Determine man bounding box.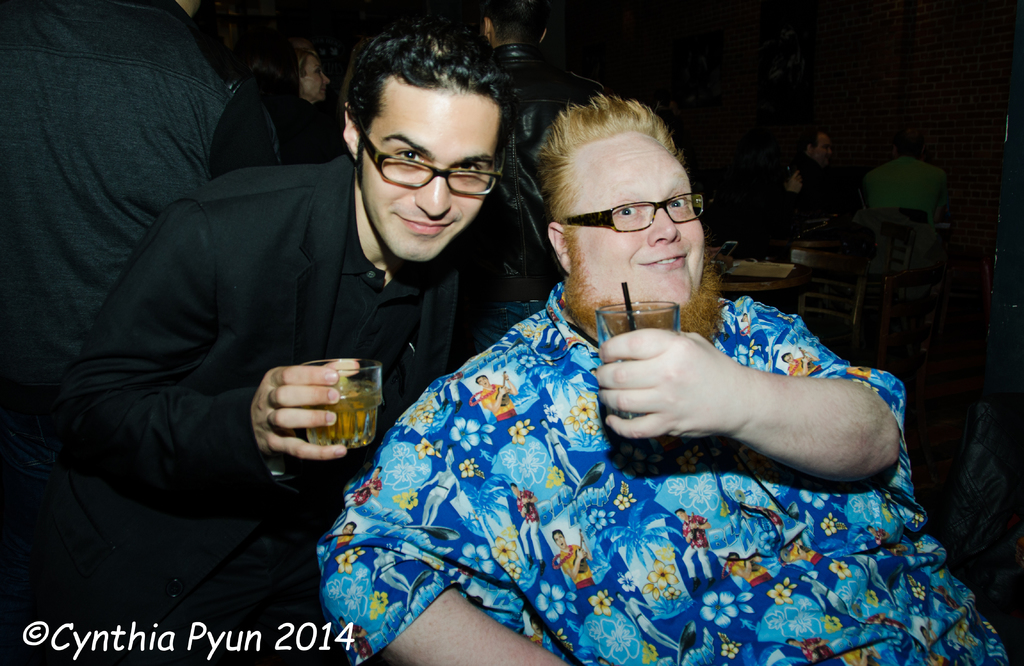
Determined: pyautogui.locateOnScreen(859, 126, 959, 350).
